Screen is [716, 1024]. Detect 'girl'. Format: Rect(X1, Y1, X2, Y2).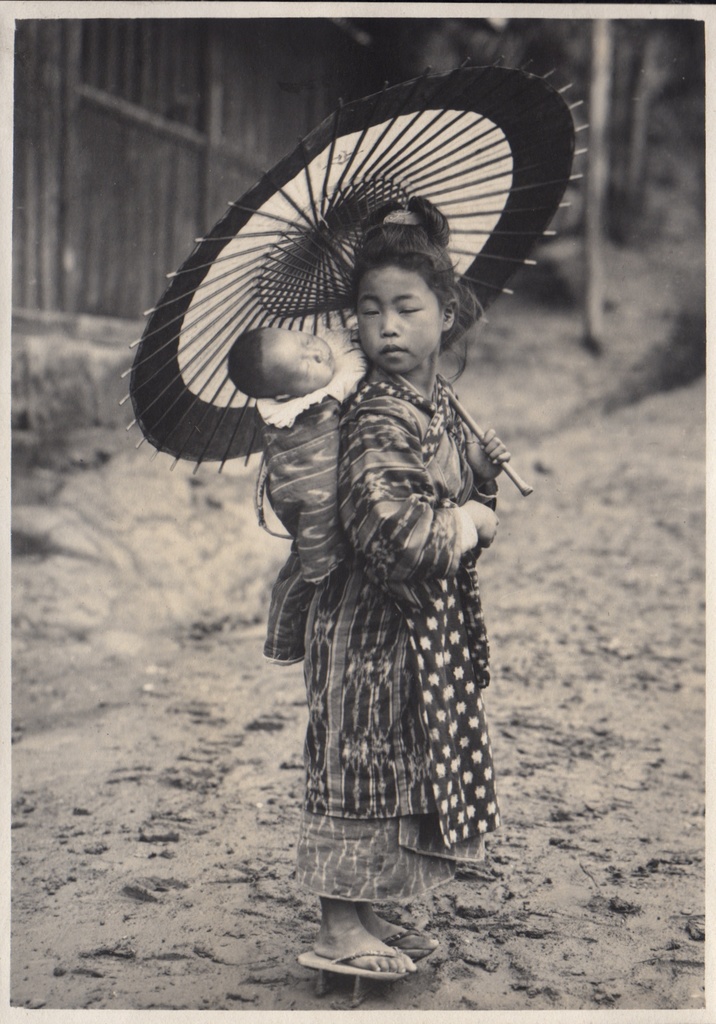
Rect(308, 196, 511, 975).
